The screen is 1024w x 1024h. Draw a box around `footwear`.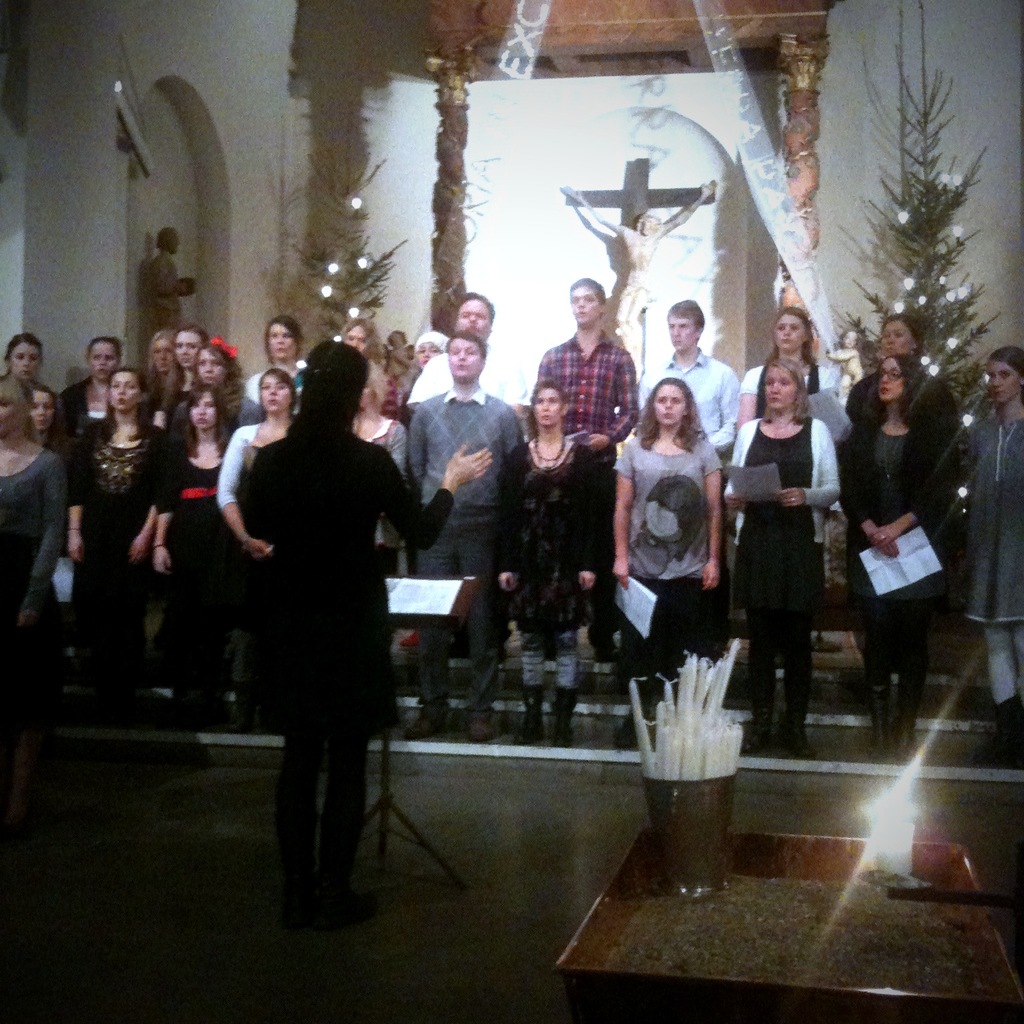
pyautogui.locateOnScreen(779, 673, 814, 762).
